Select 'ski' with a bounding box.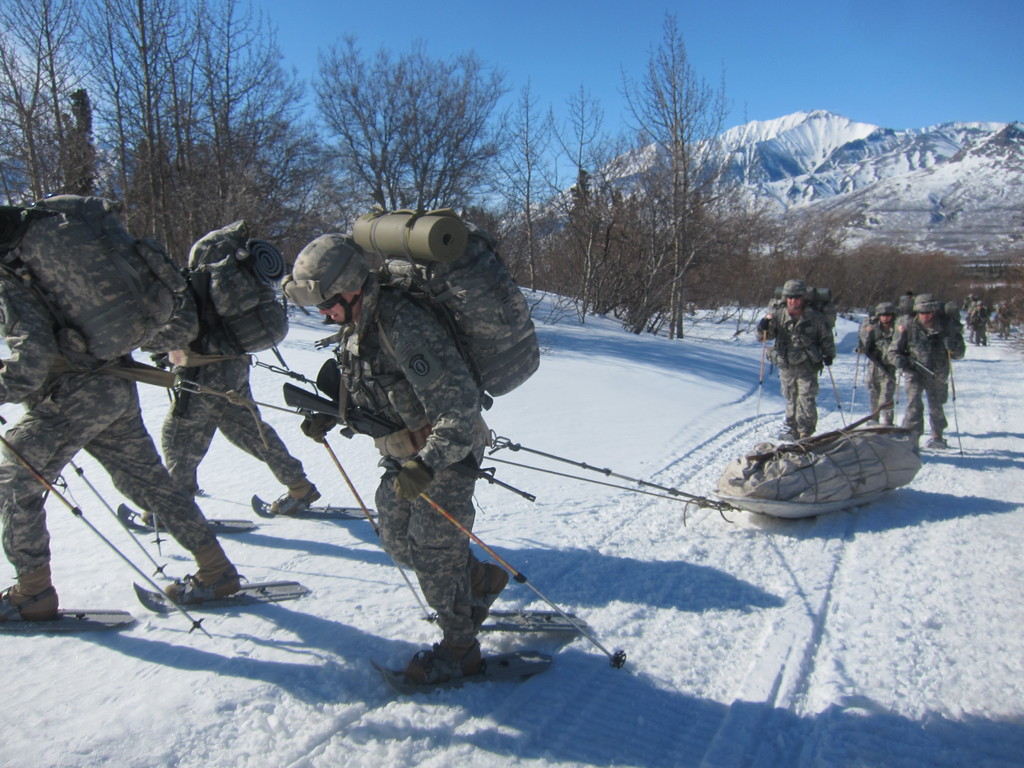
[118,500,260,536].
